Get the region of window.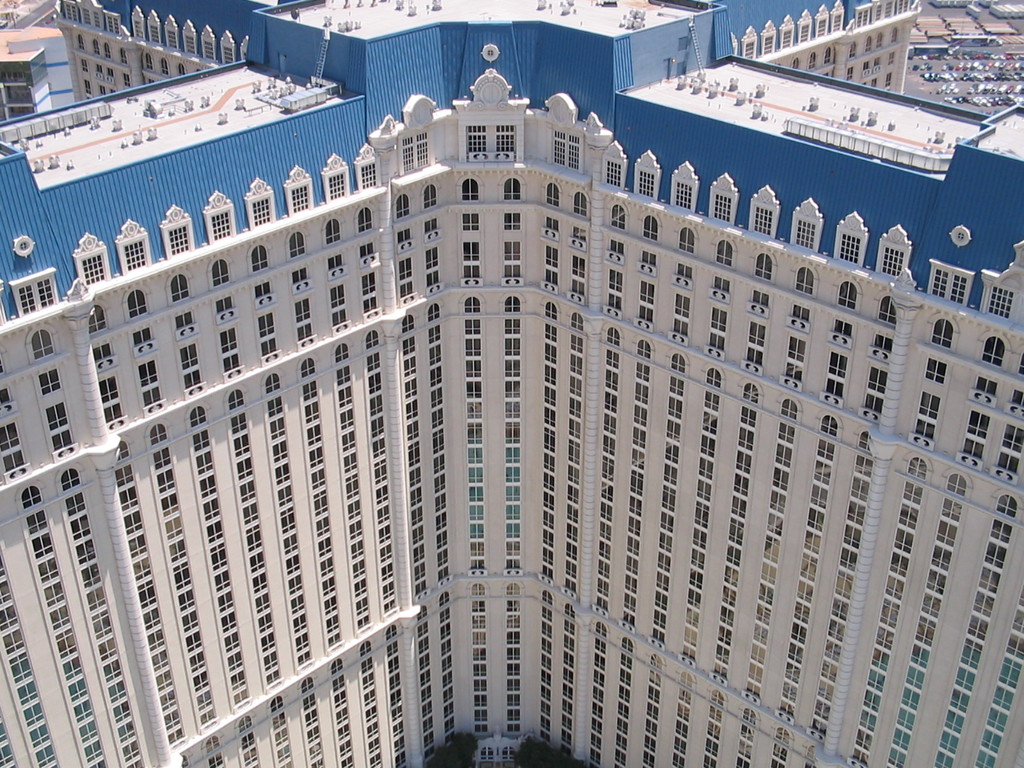
639, 339, 650, 357.
